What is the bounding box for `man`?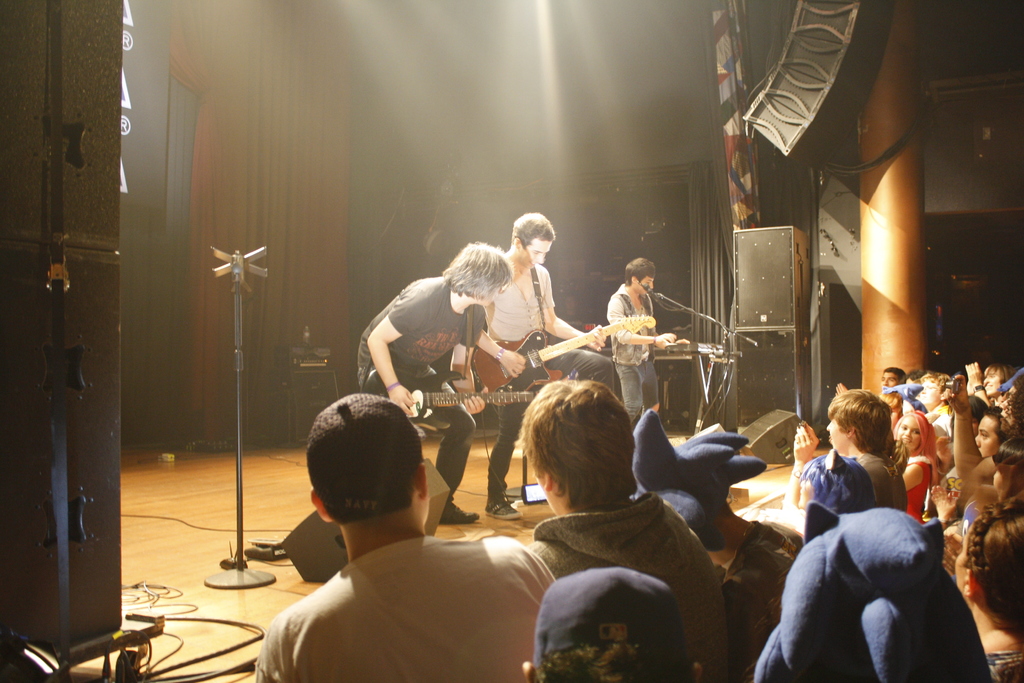
{"x1": 604, "y1": 259, "x2": 685, "y2": 418}.
